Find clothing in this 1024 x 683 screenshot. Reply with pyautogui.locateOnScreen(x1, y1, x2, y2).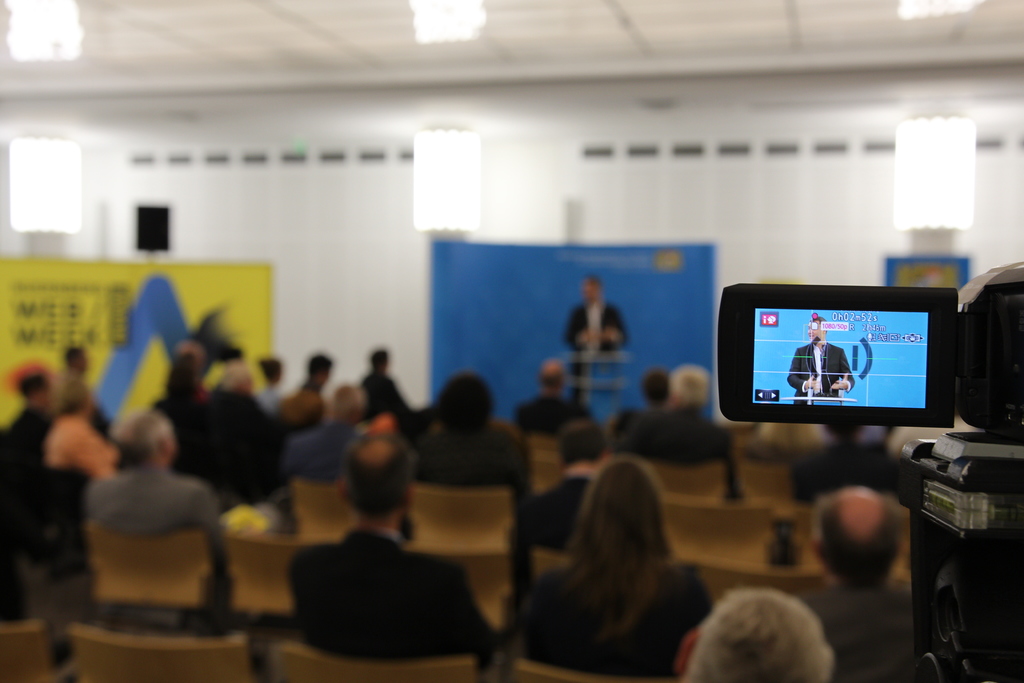
pyautogui.locateOnScreen(563, 306, 628, 402).
